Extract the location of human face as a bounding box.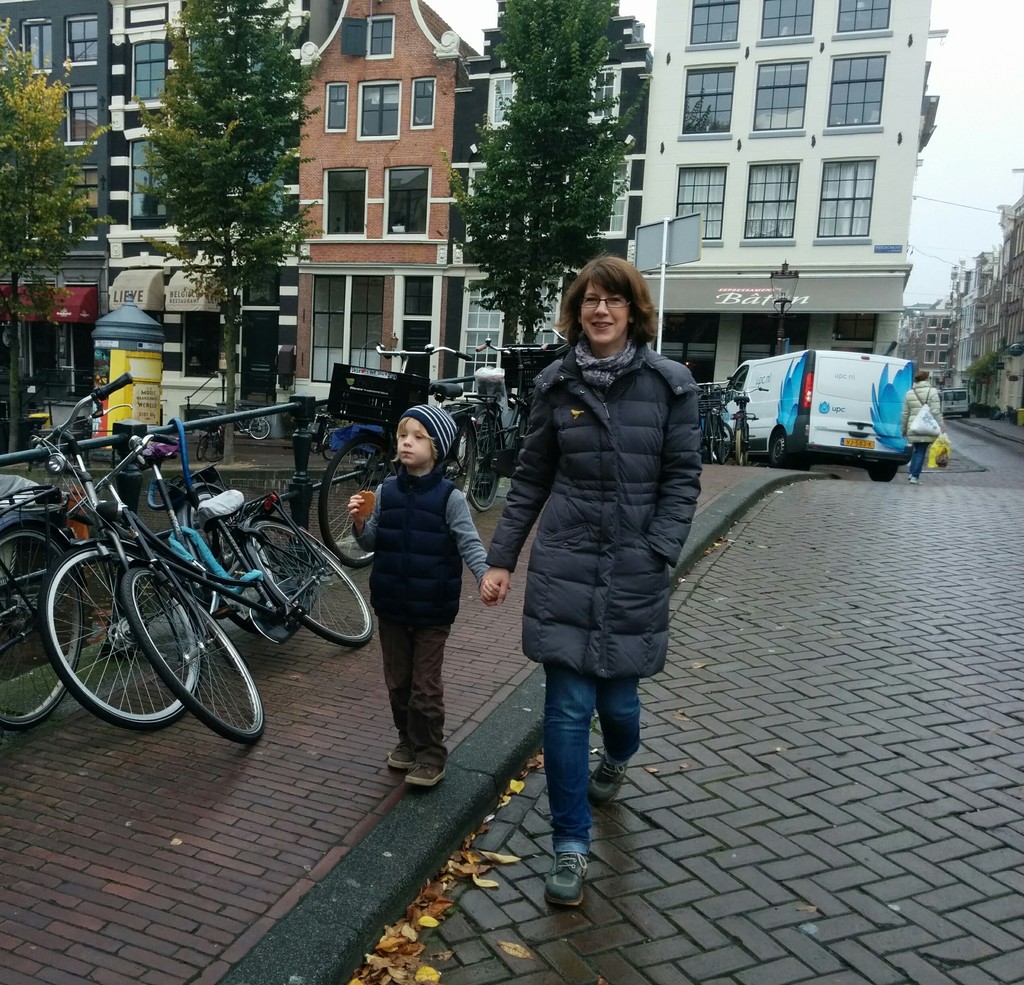
{"left": 397, "top": 415, "right": 436, "bottom": 464}.
